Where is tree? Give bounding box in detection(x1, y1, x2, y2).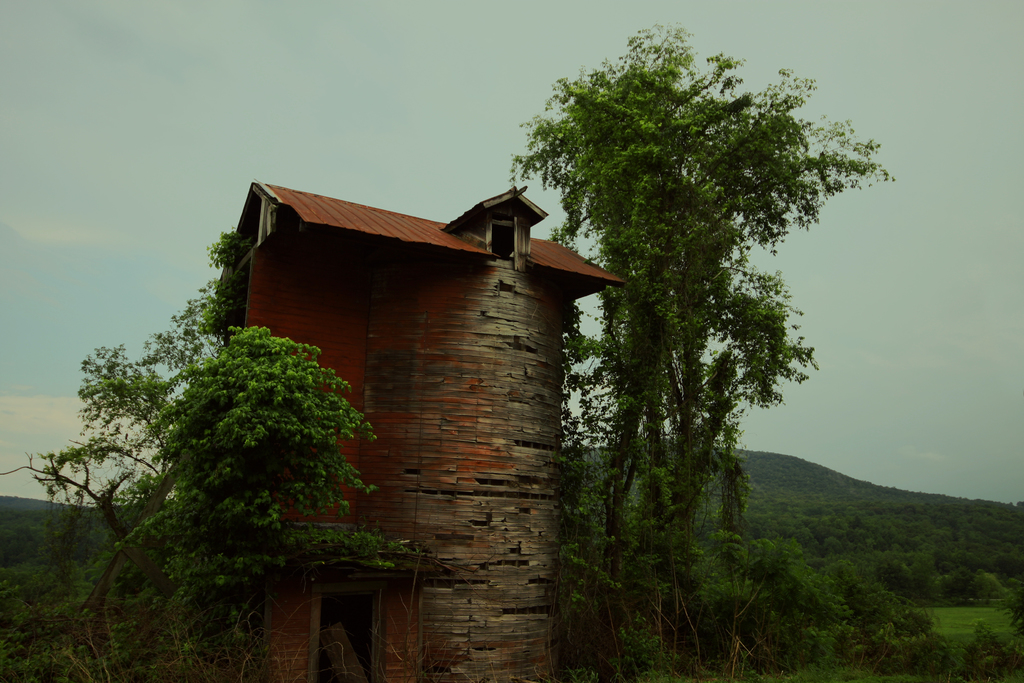
detection(0, 222, 414, 682).
